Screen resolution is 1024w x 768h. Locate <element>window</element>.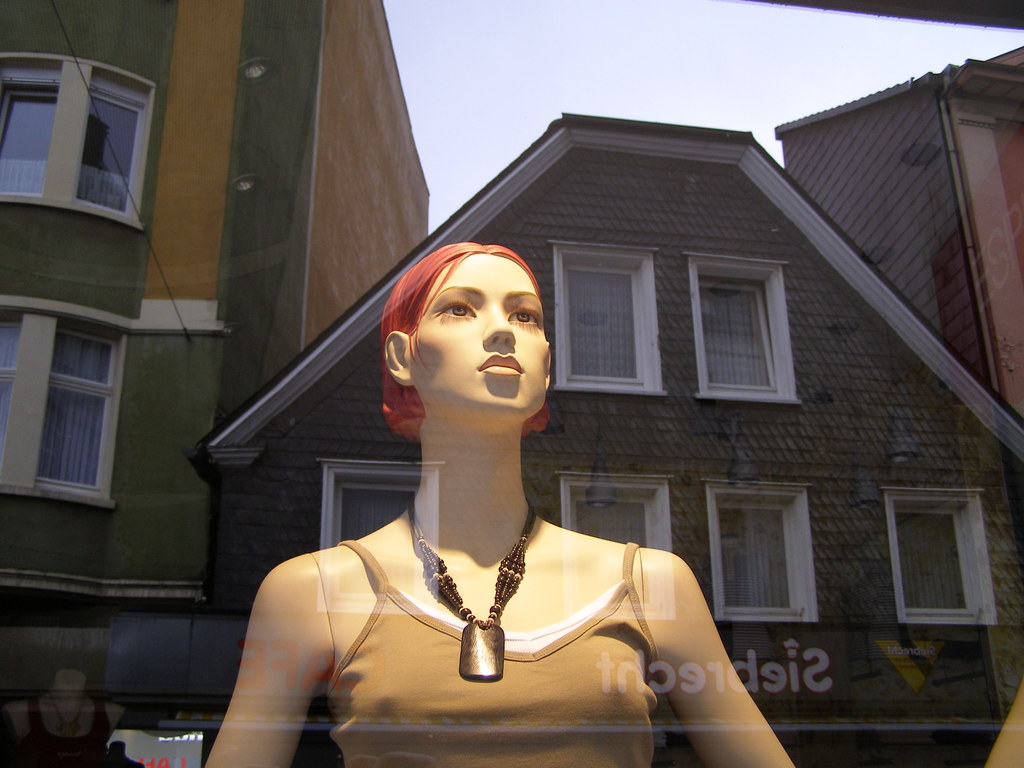
[0,312,28,451].
